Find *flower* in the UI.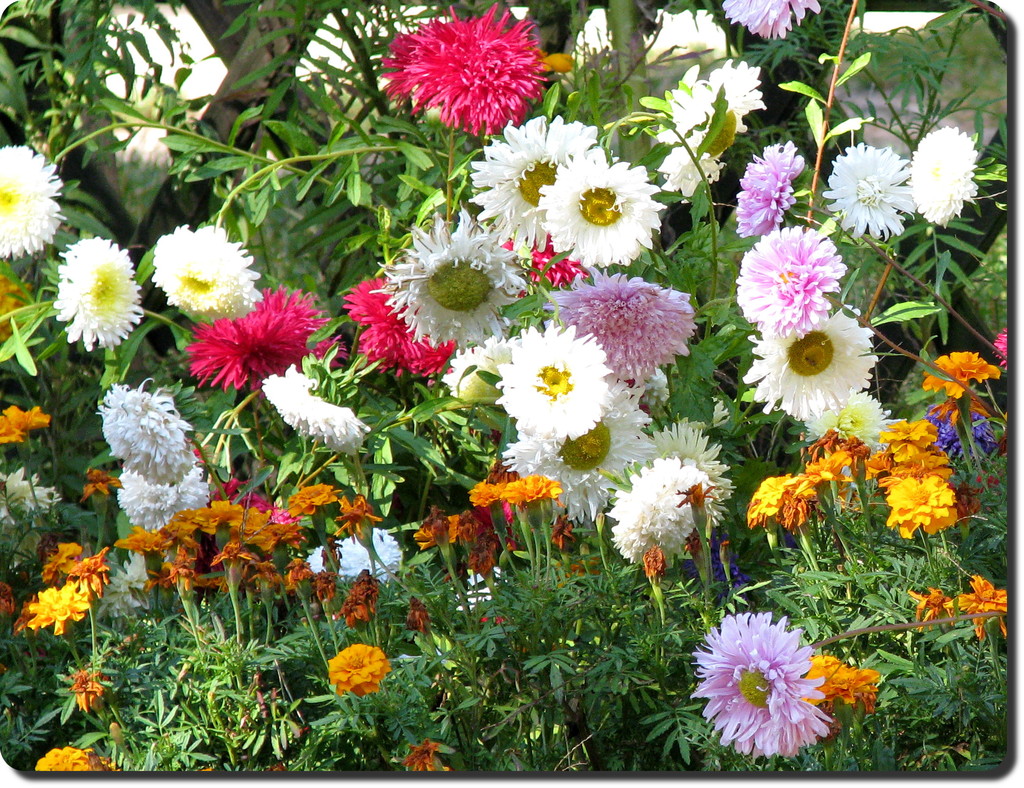
UI element at (342,274,456,377).
